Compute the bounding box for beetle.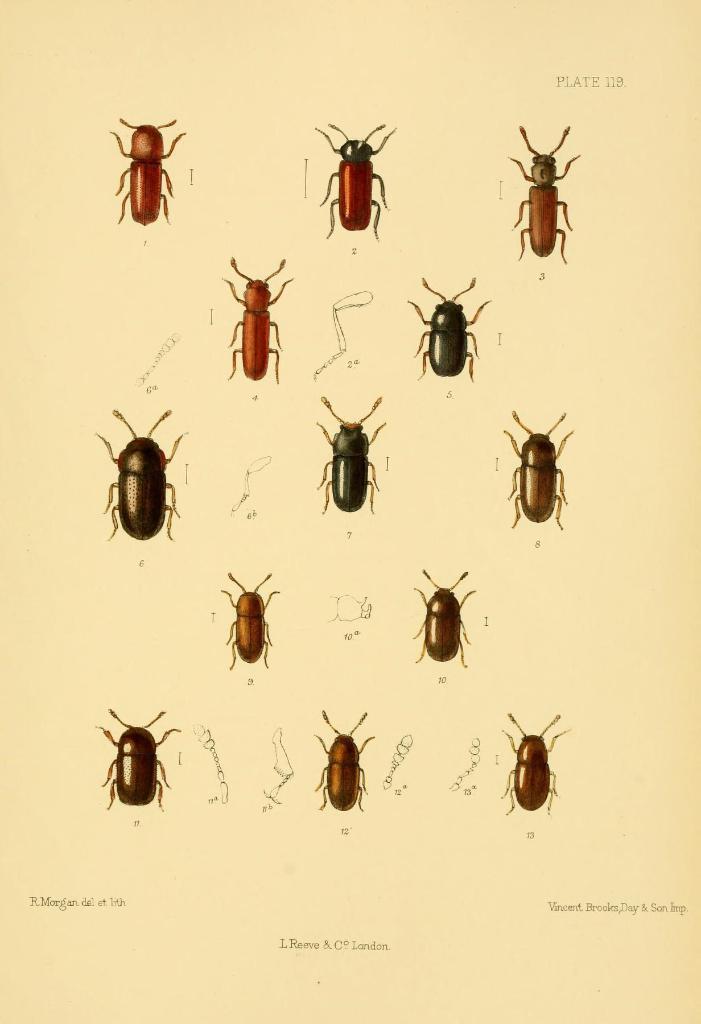
crop(222, 573, 274, 660).
